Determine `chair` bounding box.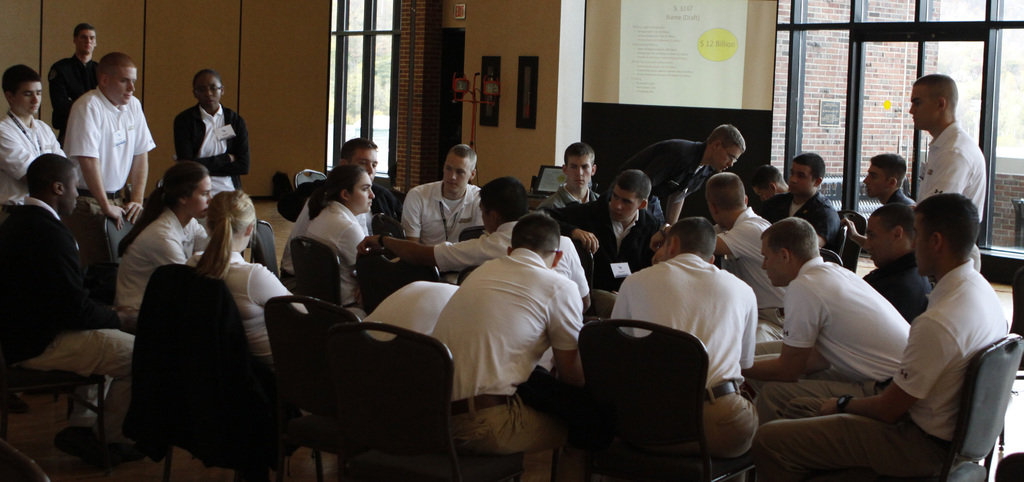
Determined: {"left": 366, "top": 209, "right": 410, "bottom": 237}.
